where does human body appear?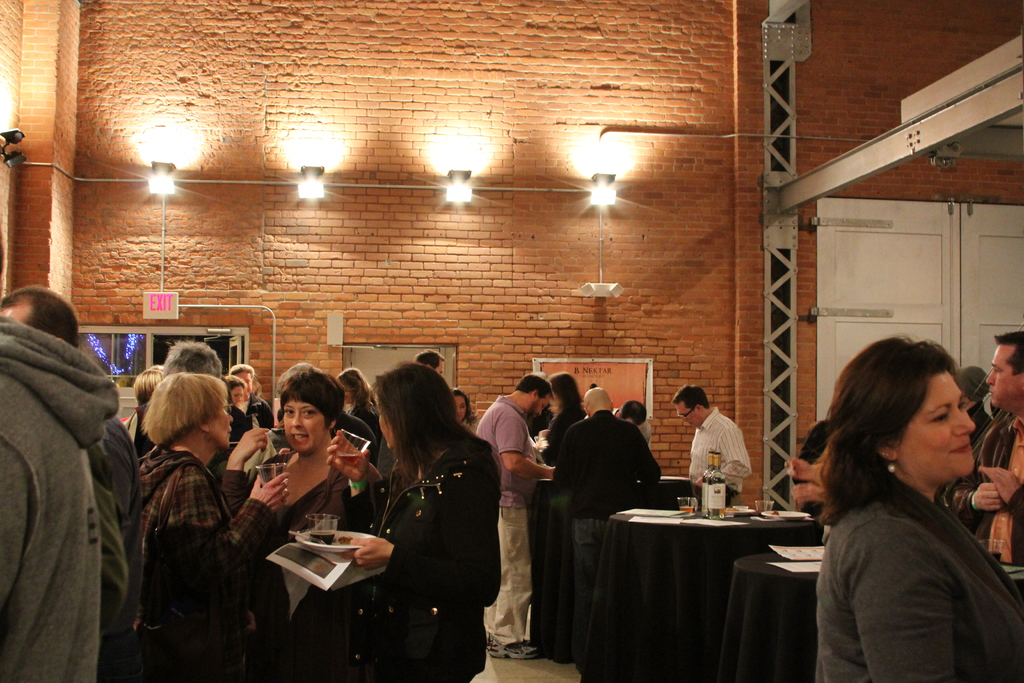
Appears at [x1=968, y1=403, x2=990, y2=454].
